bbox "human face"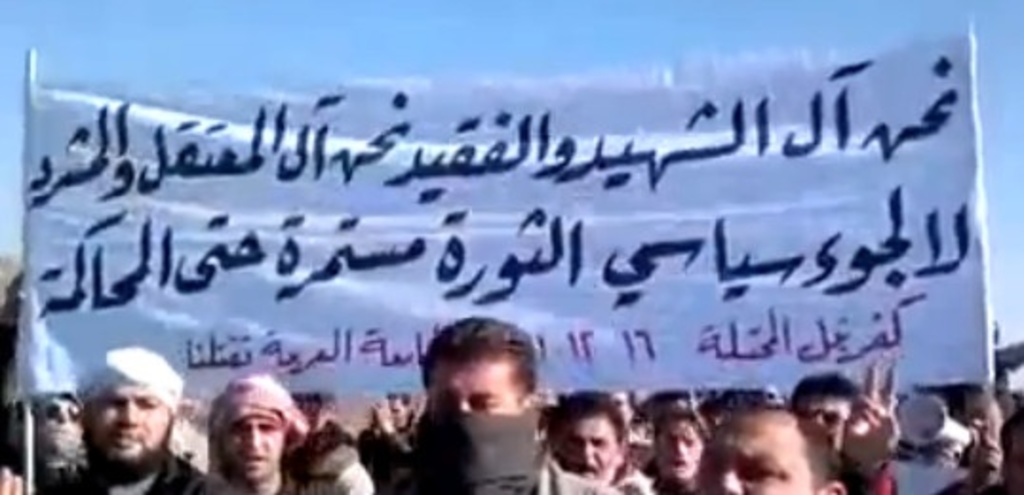
(659,425,699,474)
